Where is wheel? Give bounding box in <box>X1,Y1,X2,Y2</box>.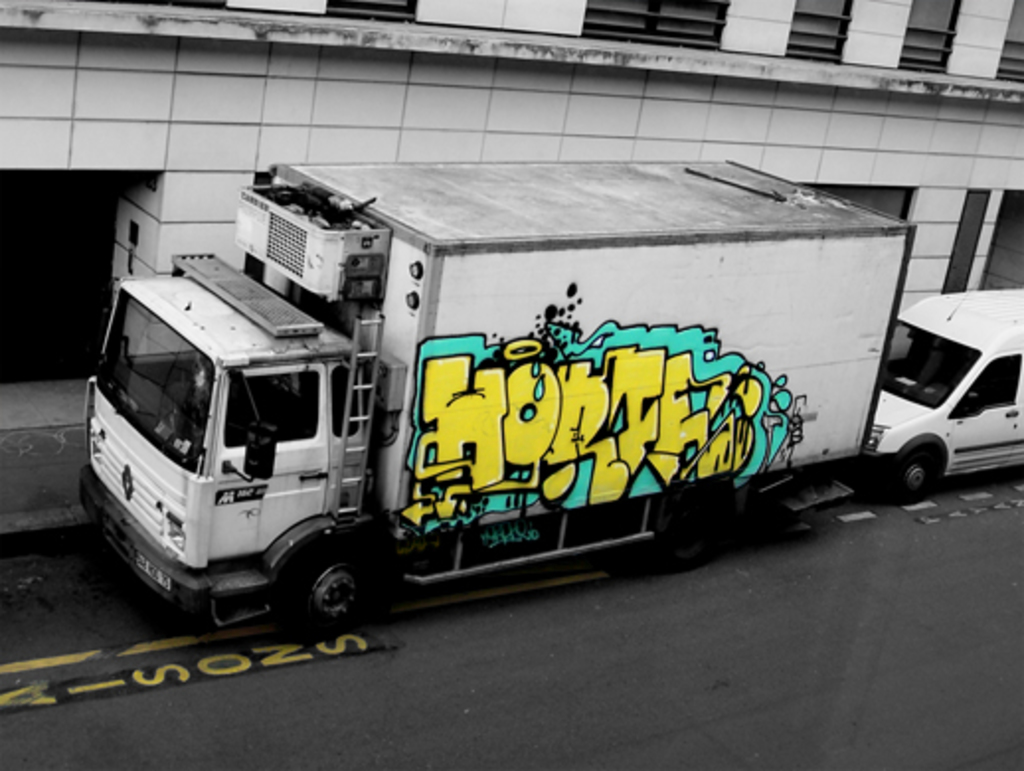
<box>892,445,945,508</box>.
